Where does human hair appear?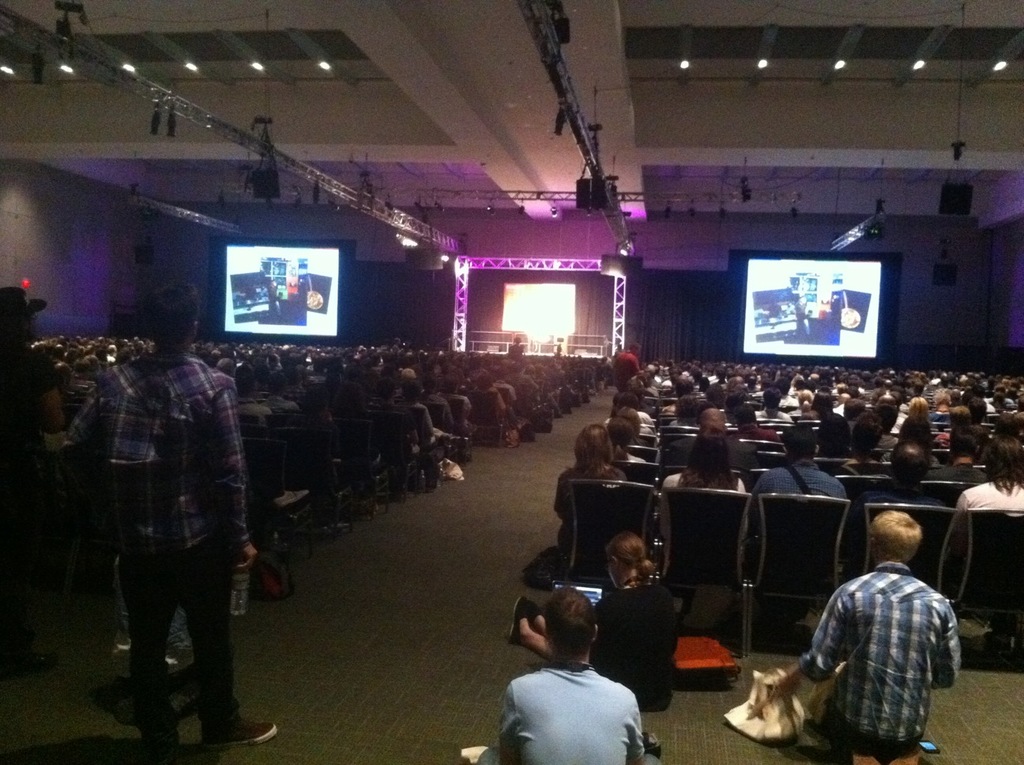
Appears at select_region(908, 394, 928, 423).
